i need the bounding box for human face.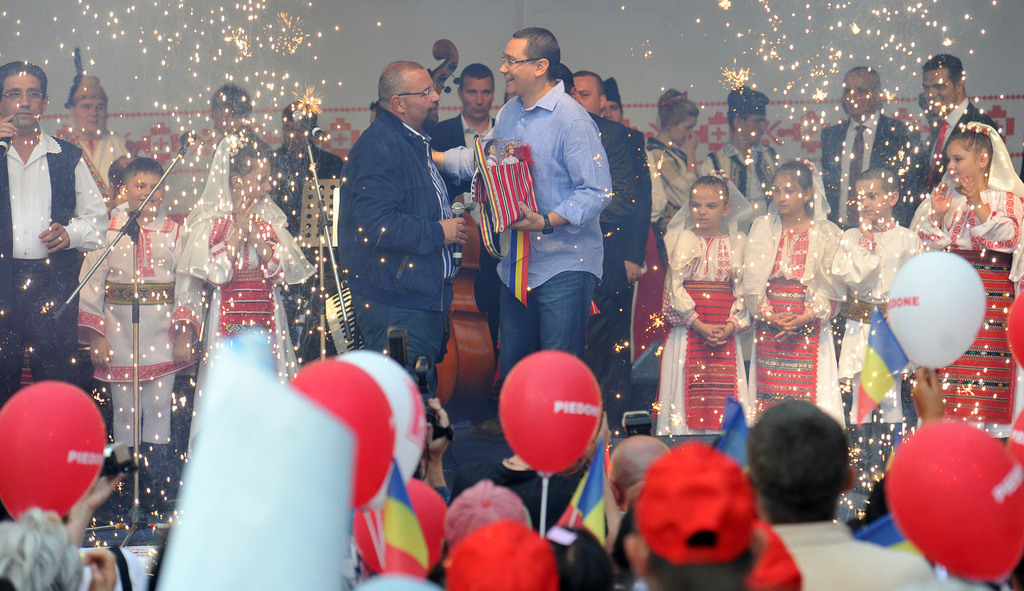
Here it is: detection(742, 113, 767, 146).
